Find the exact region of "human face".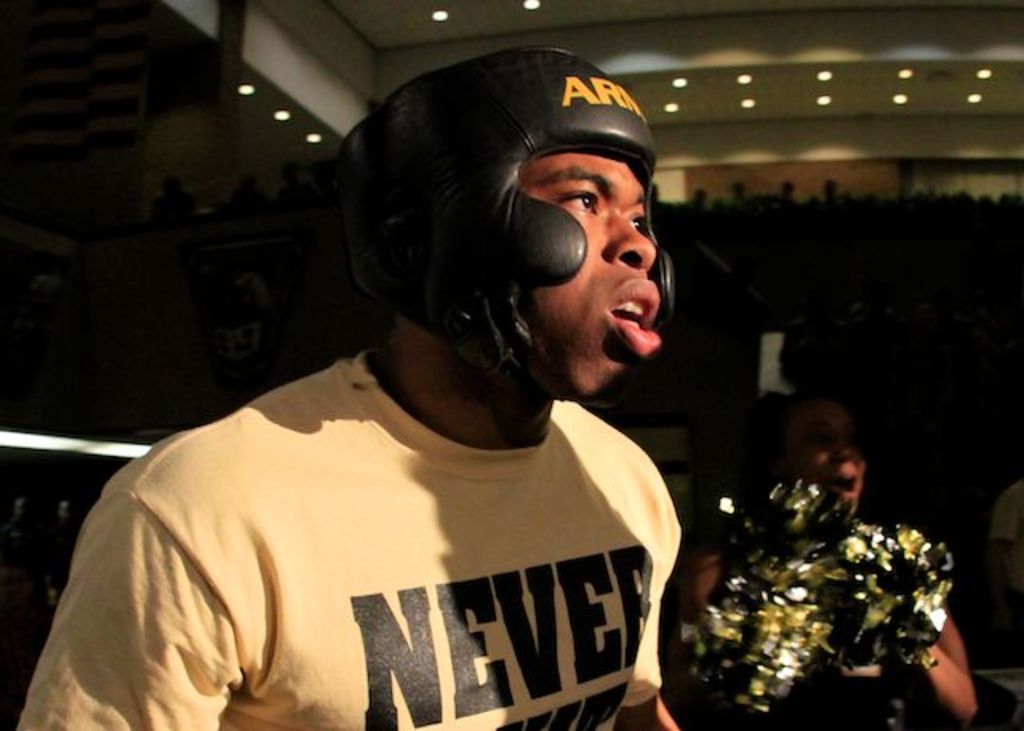
Exact region: 784, 400, 866, 510.
